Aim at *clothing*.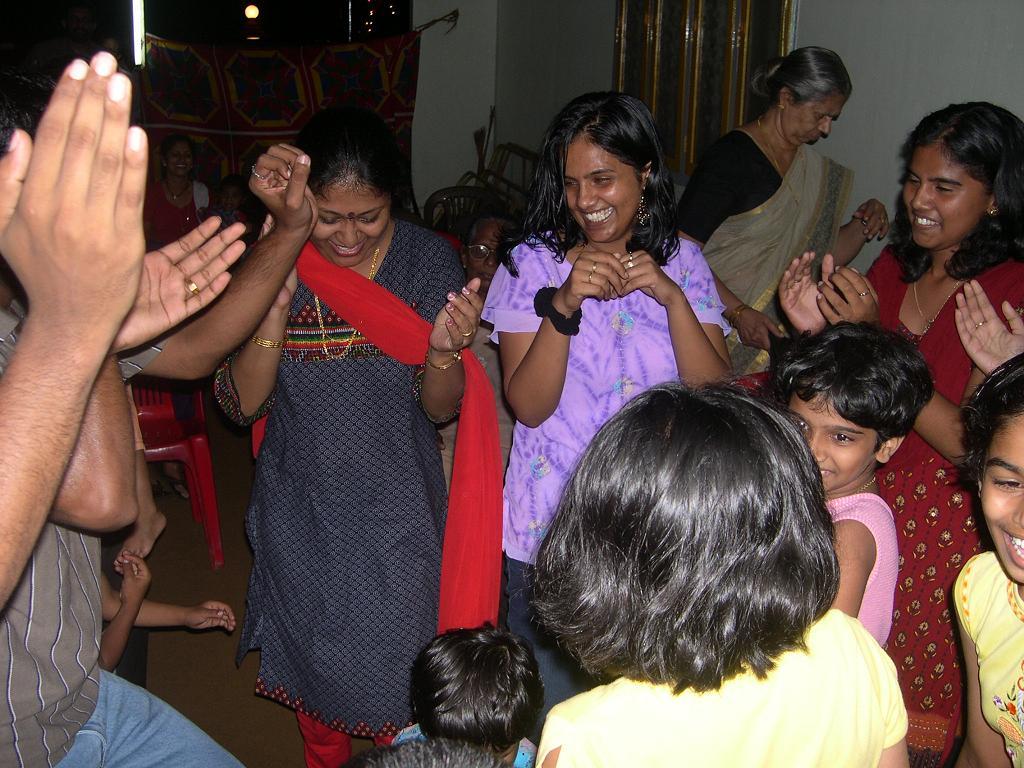
Aimed at [213, 216, 466, 741].
